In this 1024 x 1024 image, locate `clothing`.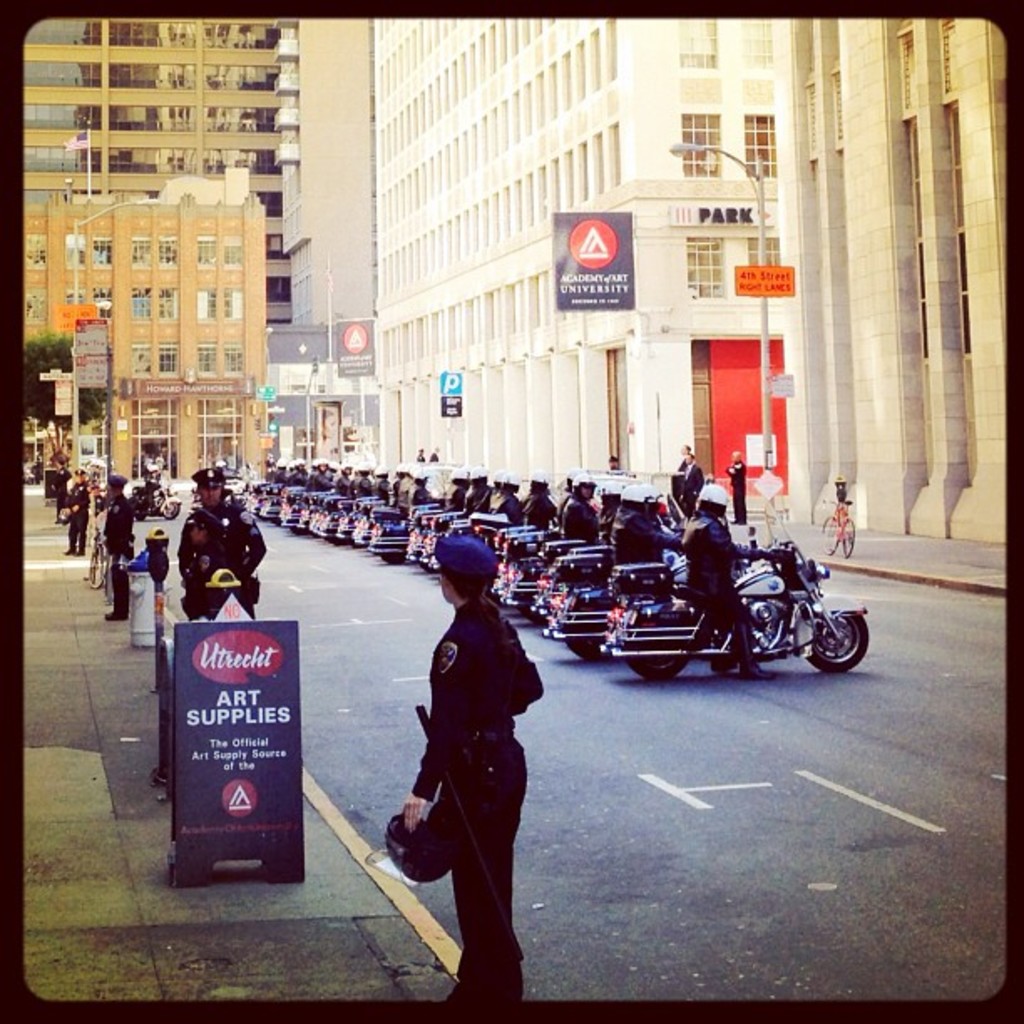
Bounding box: <box>402,597,549,996</box>.
